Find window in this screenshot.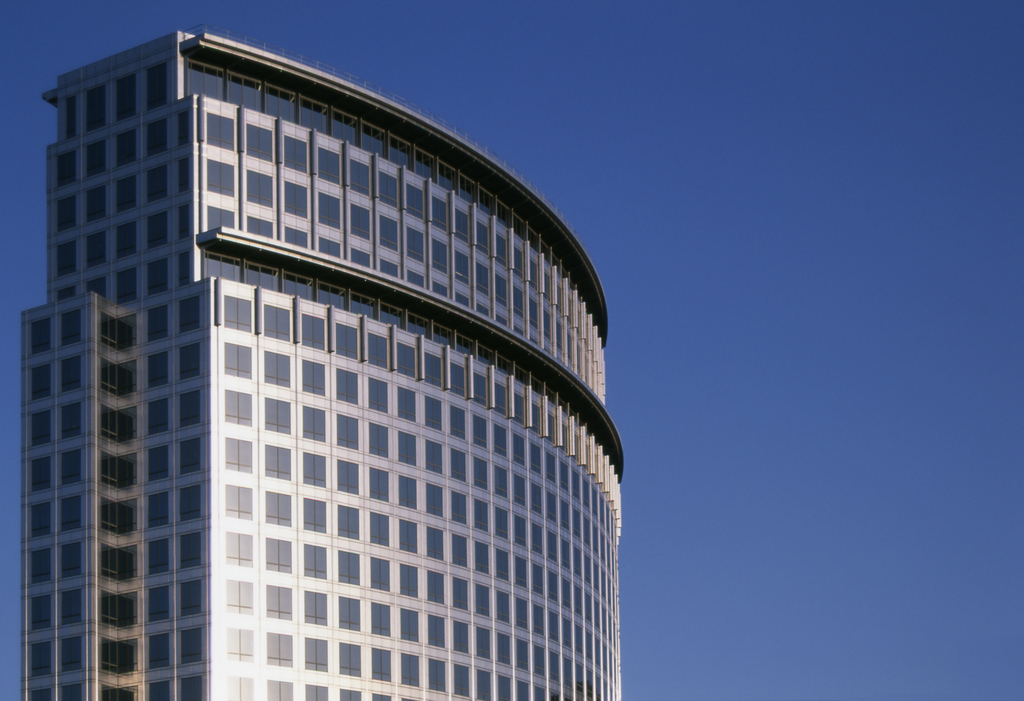
The bounding box for window is x1=575 y1=470 x2=581 y2=502.
